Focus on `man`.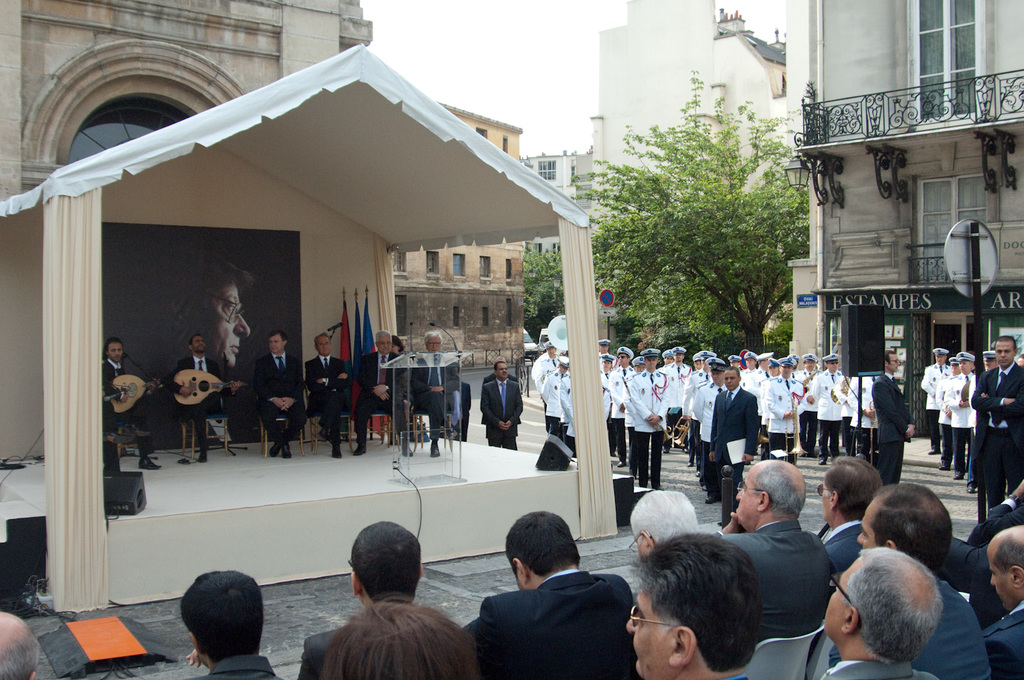
Focused at region(415, 331, 459, 459).
